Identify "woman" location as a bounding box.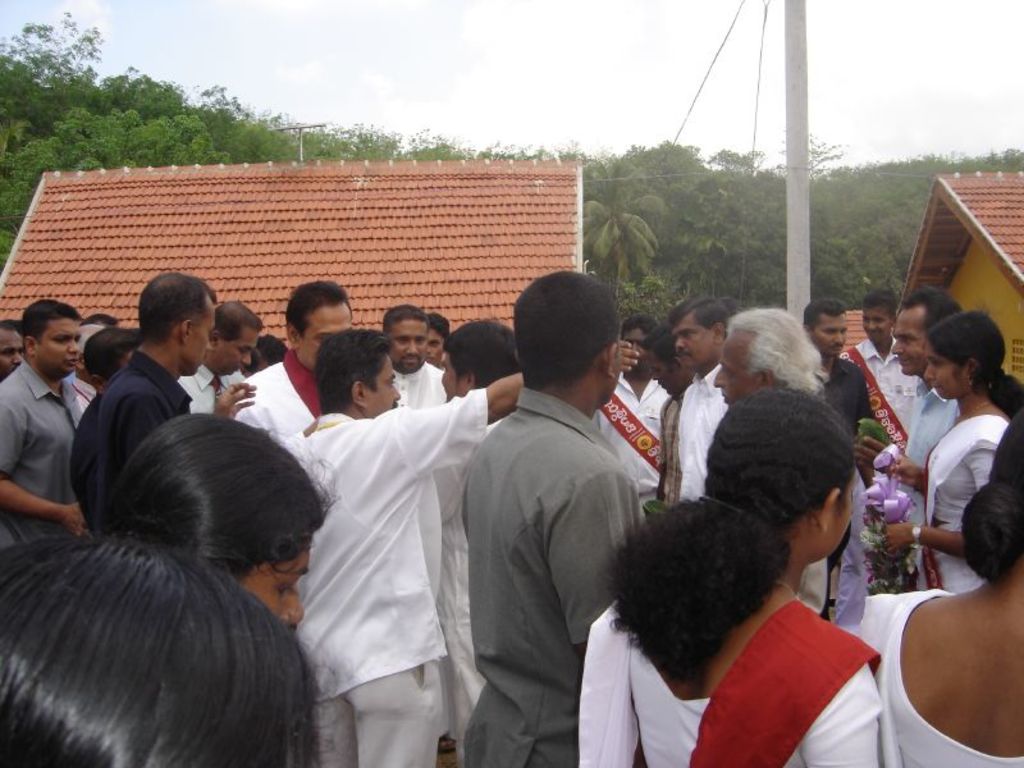
bbox=[105, 407, 342, 628].
